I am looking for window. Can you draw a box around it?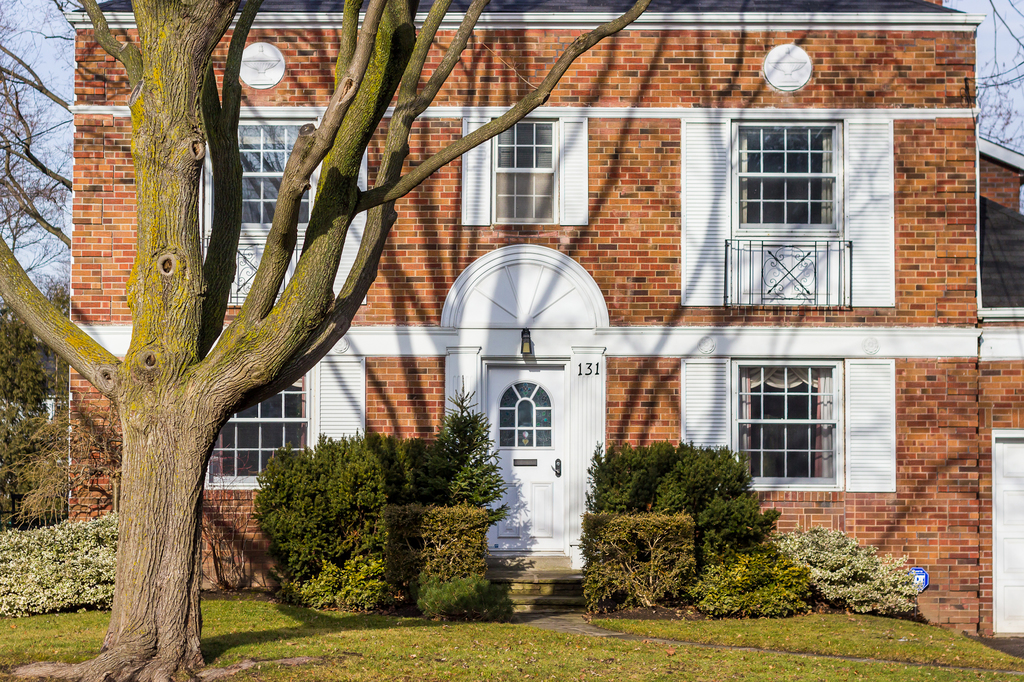
Sure, the bounding box is (461, 116, 589, 228).
